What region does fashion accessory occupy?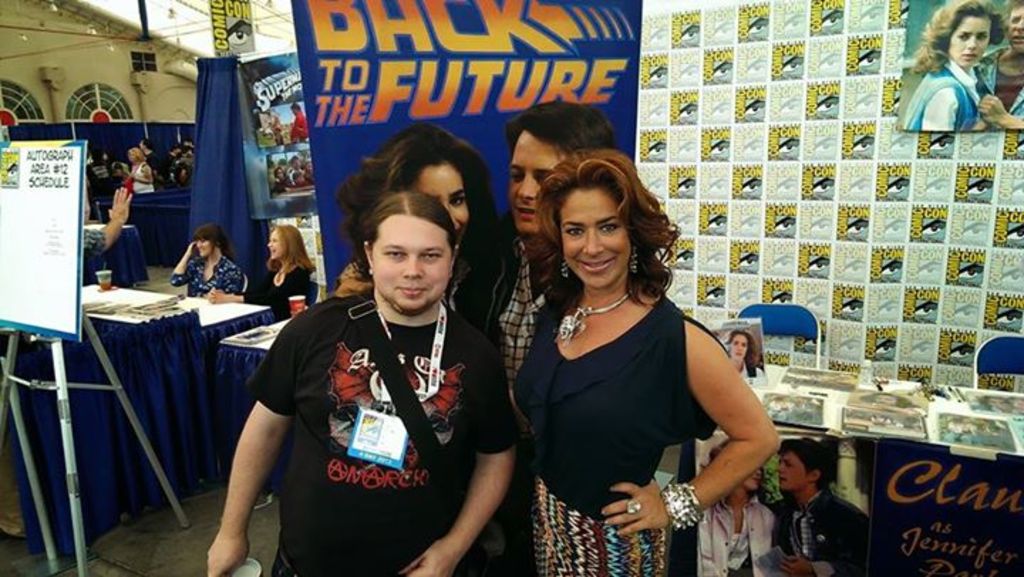
BBox(555, 296, 630, 341).
